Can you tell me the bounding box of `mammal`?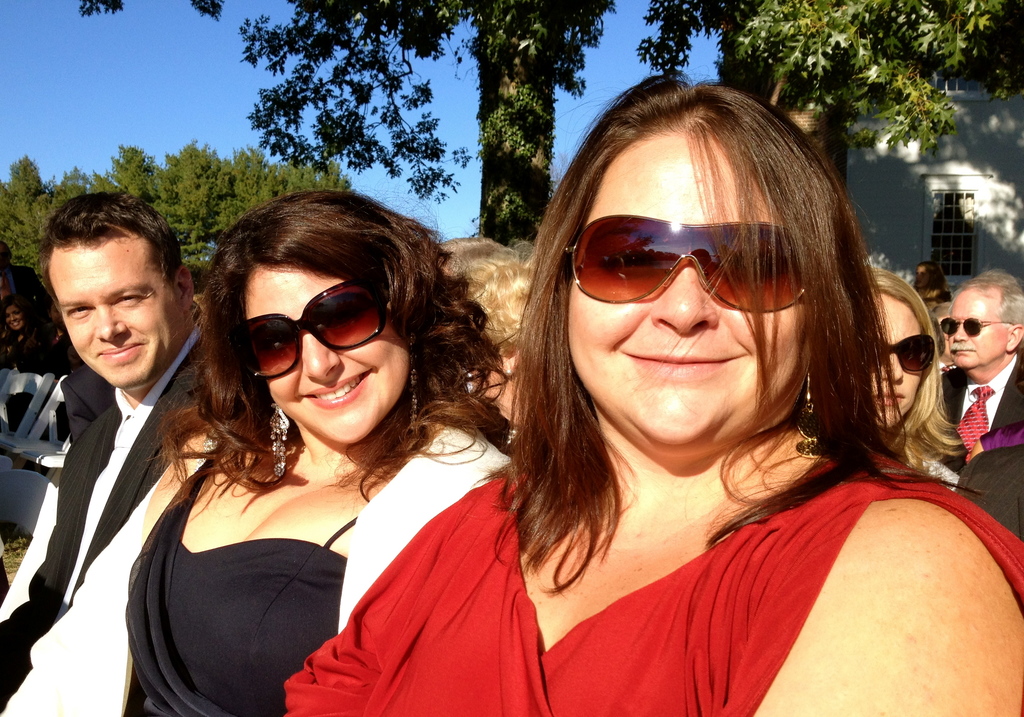
[27,303,76,377].
